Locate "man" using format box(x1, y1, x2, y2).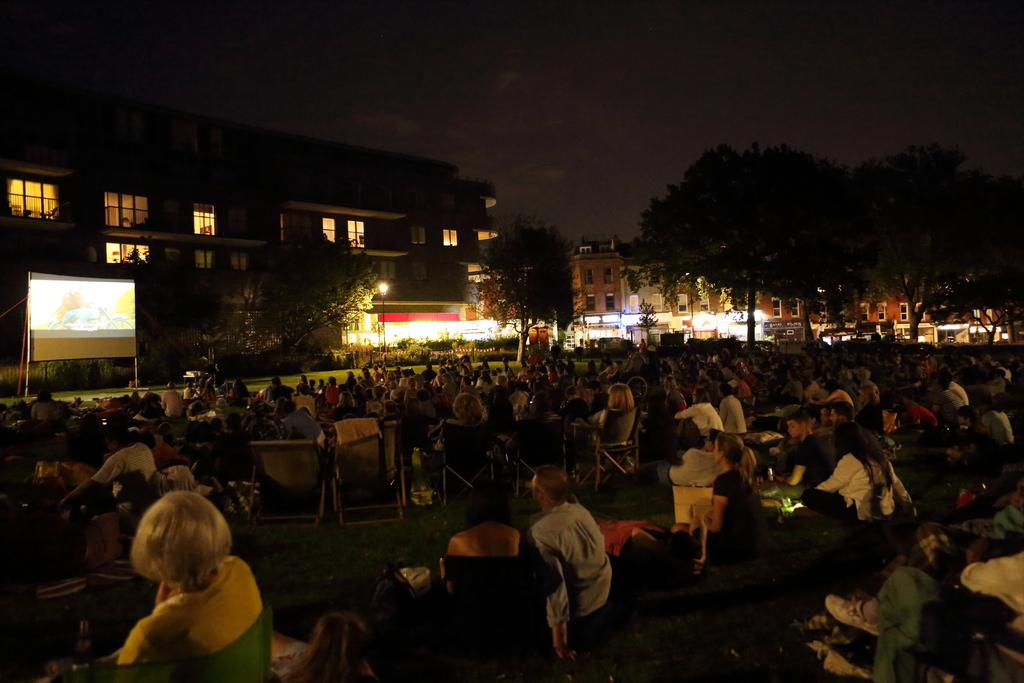
box(776, 410, 837, 504).
